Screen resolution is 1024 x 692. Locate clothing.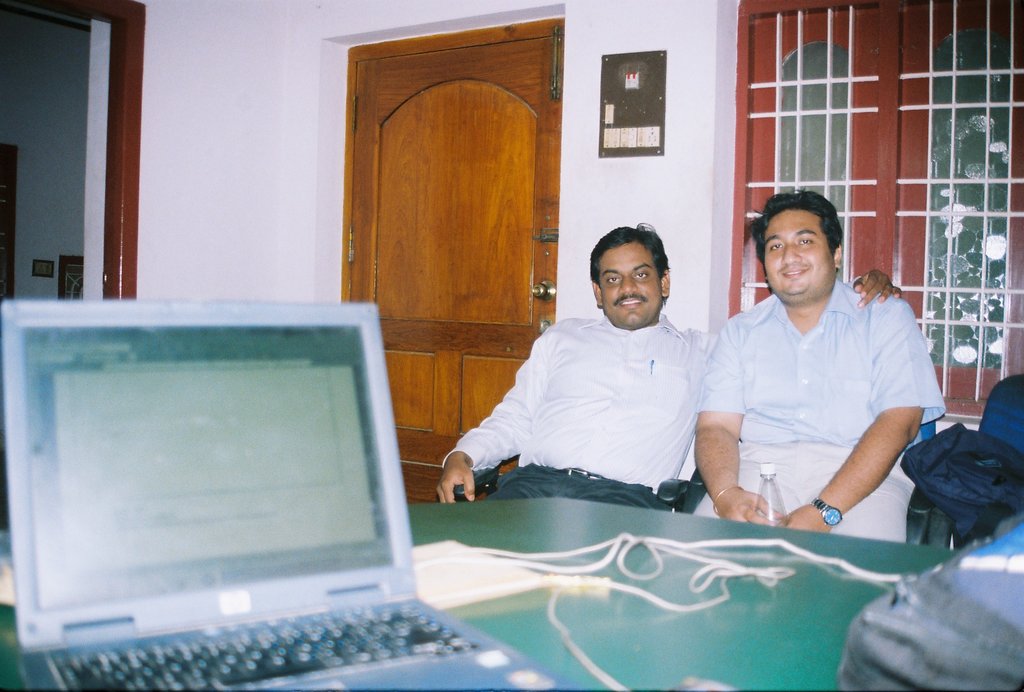
box=[703, 267, 949, 556].
